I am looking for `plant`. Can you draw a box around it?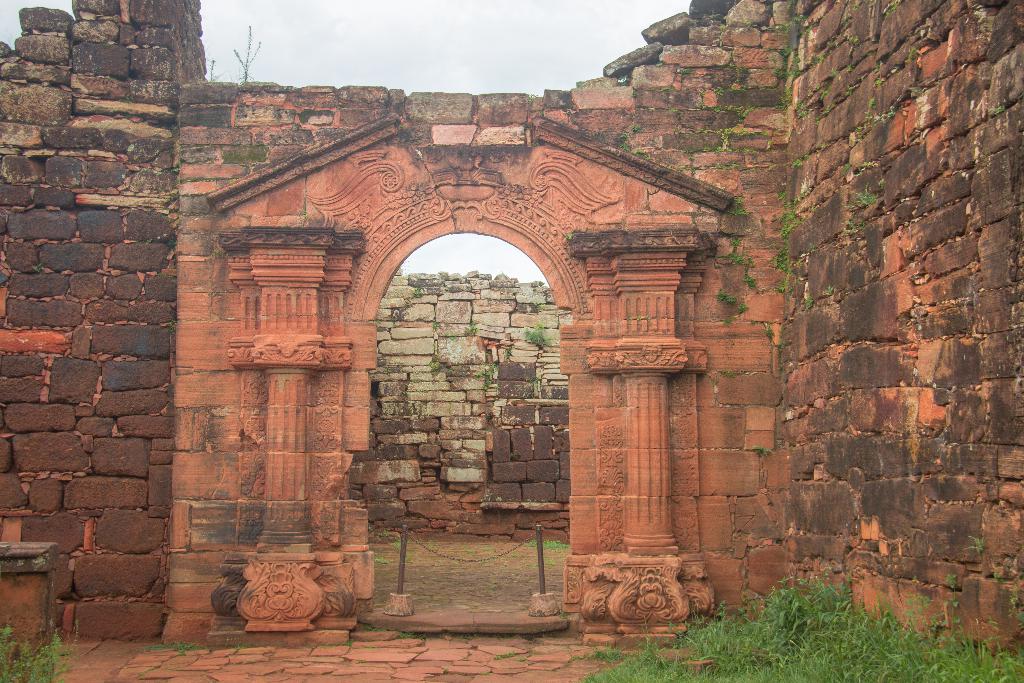
Sure, the bounding box is <box>828,284,836,293</box>.
